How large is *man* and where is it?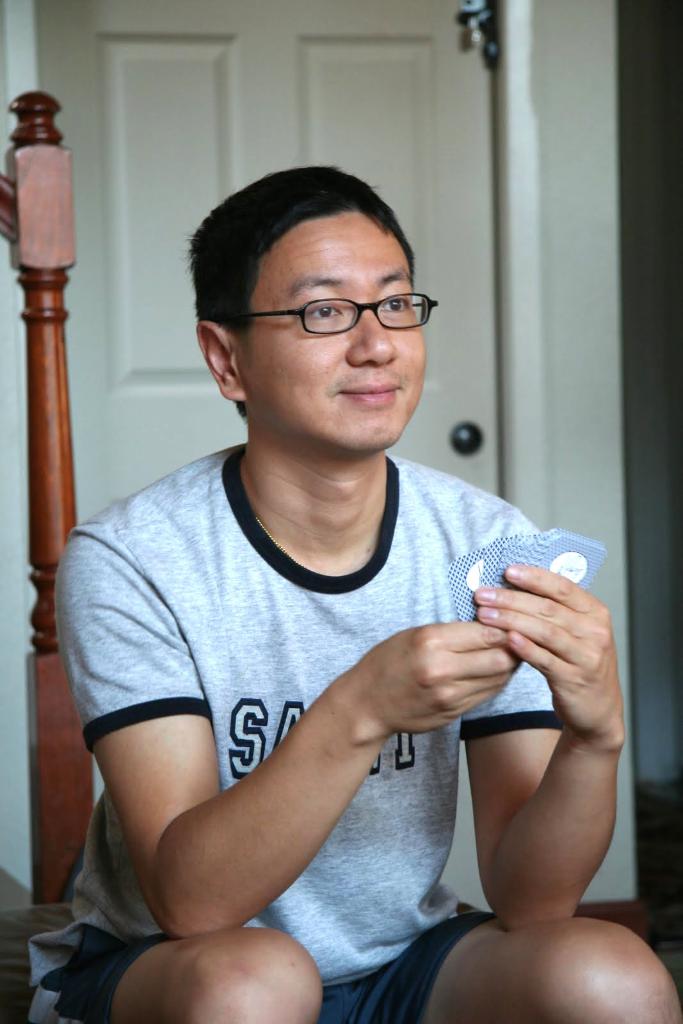
Bounding box: [left=28, top=164, right=682, bottom=1023].
